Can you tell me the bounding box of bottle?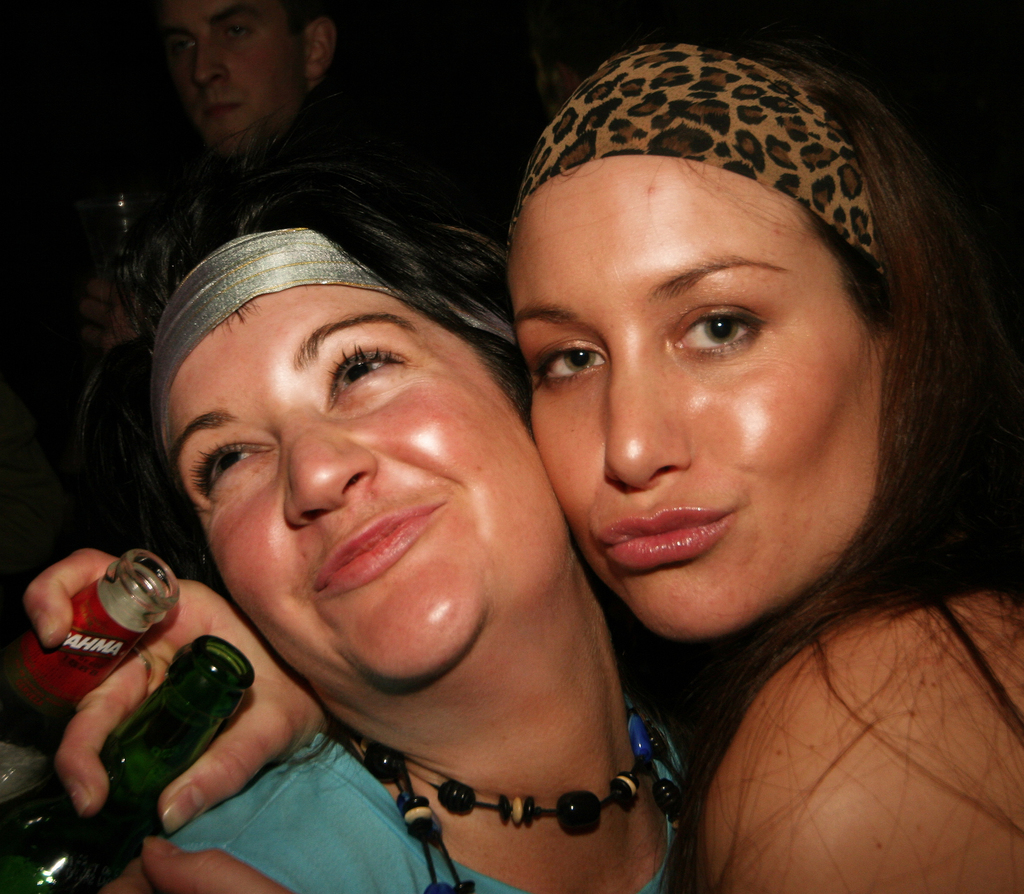
[0, 549, 183, 820].
